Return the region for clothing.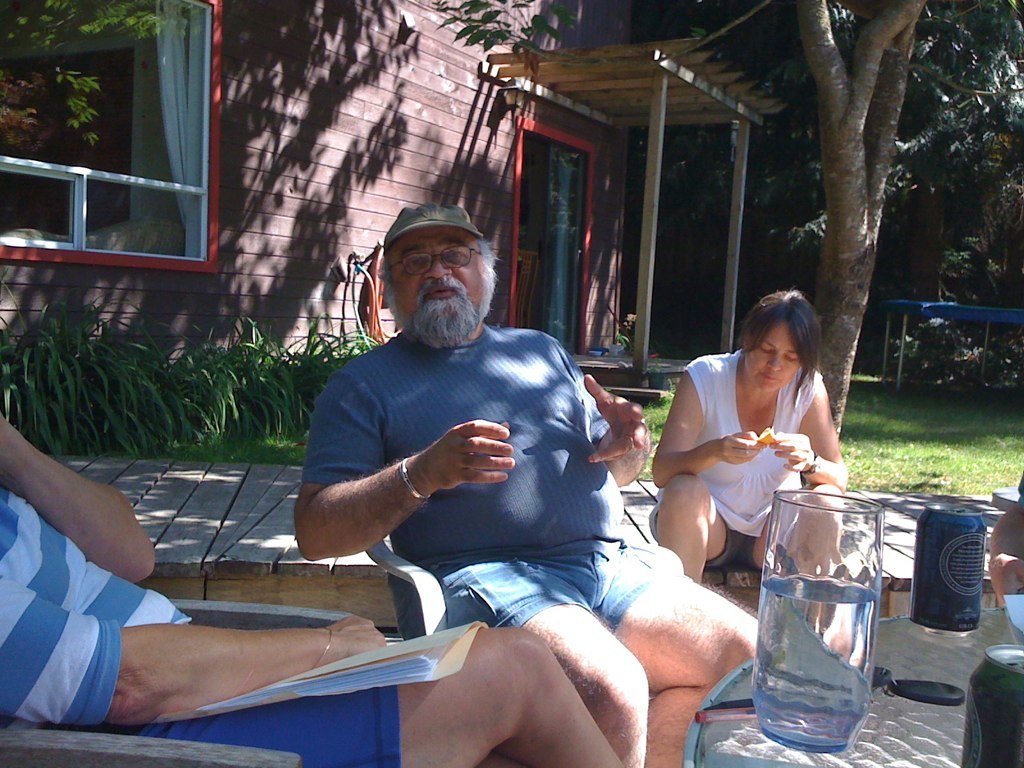
[669,354,810,563].
